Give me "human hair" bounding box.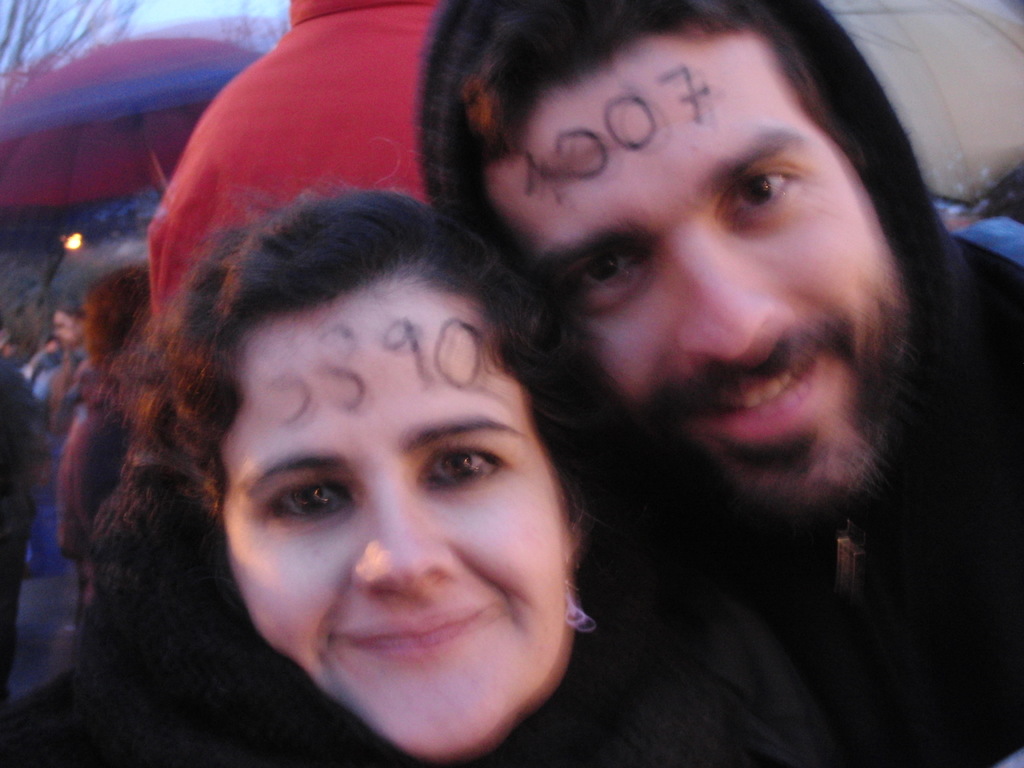
Rect(80, 102, 631, 751).
